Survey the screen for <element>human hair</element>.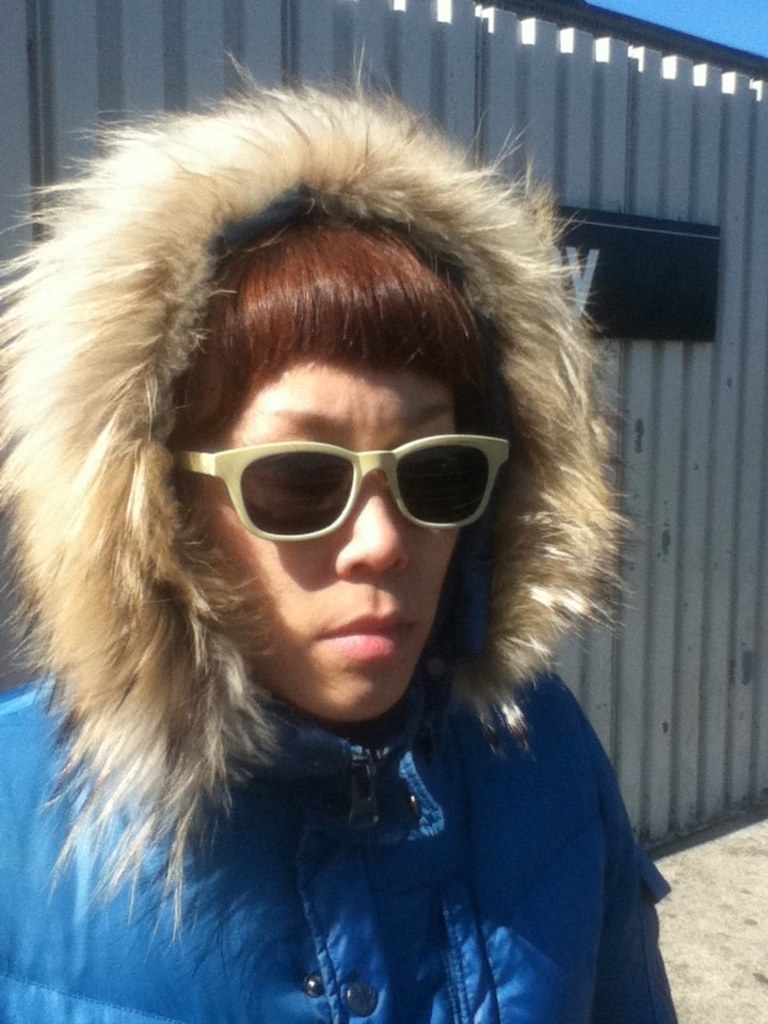
Survey found: [left=150, top=215, right=502, bottom=439].
